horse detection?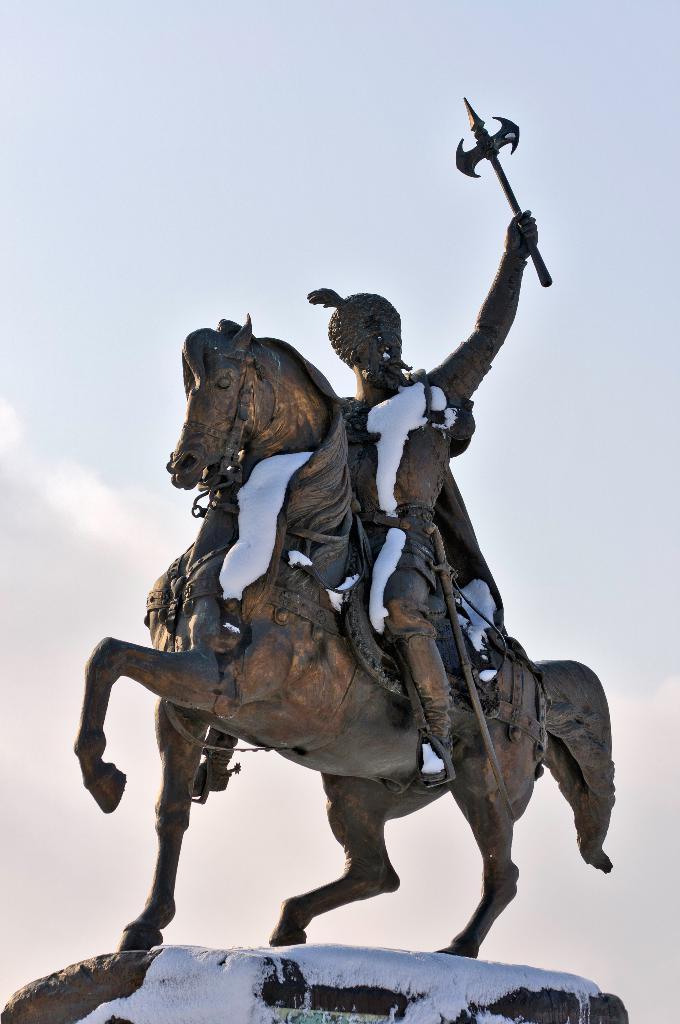
bbox(72, 319, 621, 957)
